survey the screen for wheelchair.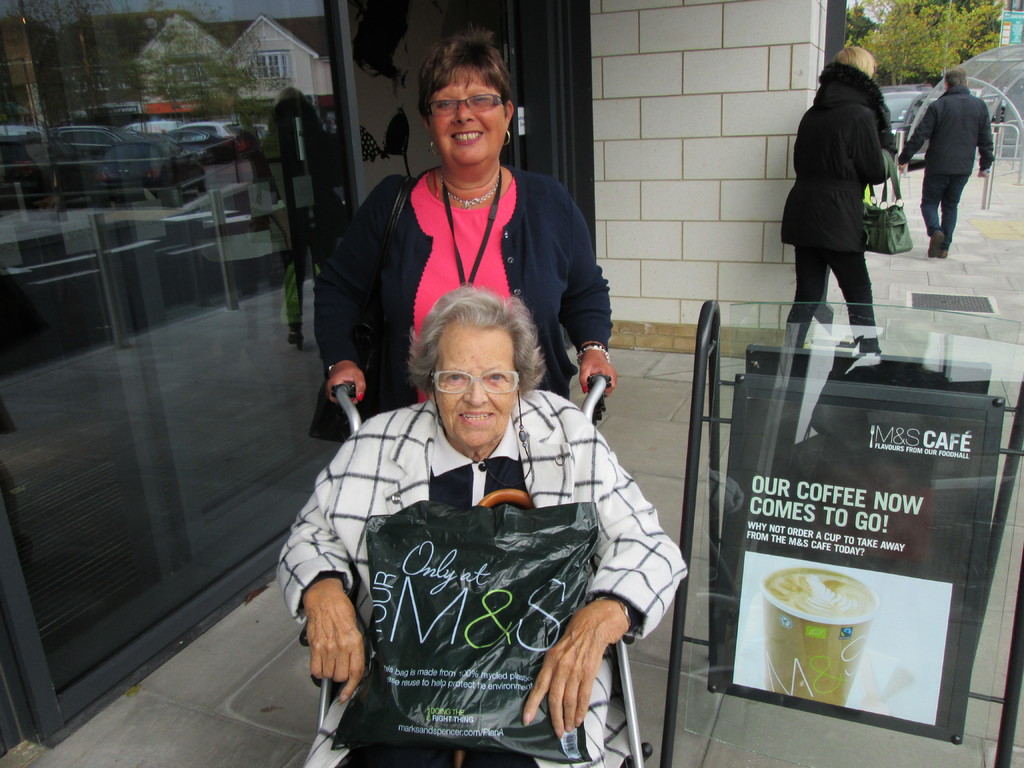
Survey found: {"x1": 332, "y1": 371, "x2": 655, "y2": 767}.
